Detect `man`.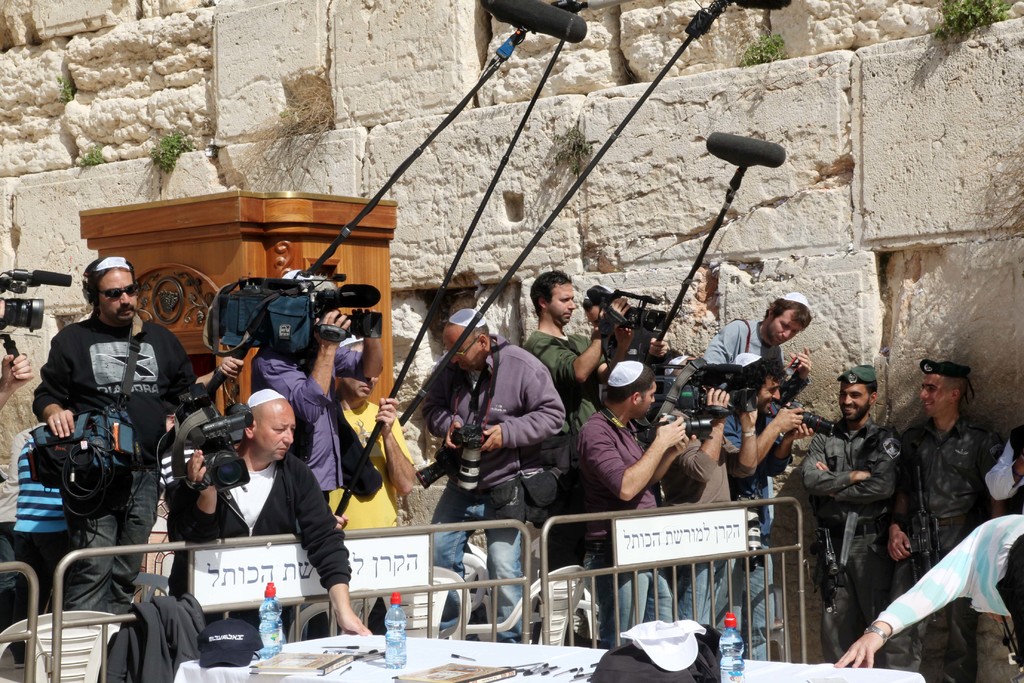
Detected at (x1=163, y1=386, x2=371, y2=646).
